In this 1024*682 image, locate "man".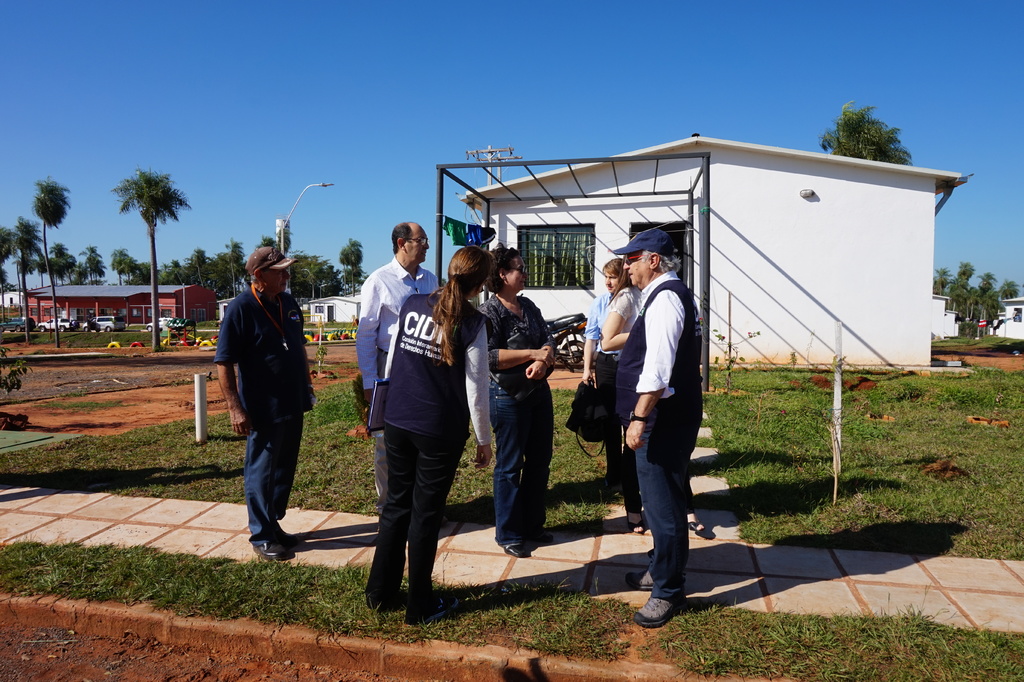
Bounding box: x1=355 y1=219 x2=448 y2=508.
